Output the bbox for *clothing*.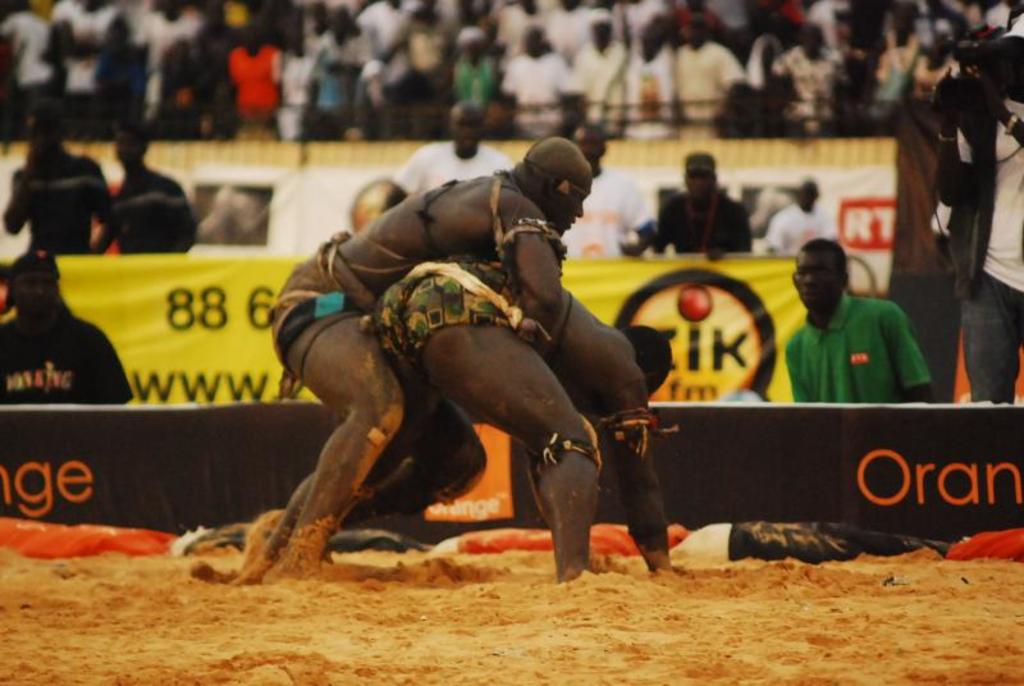
box=[255, 227, 372, 399].
